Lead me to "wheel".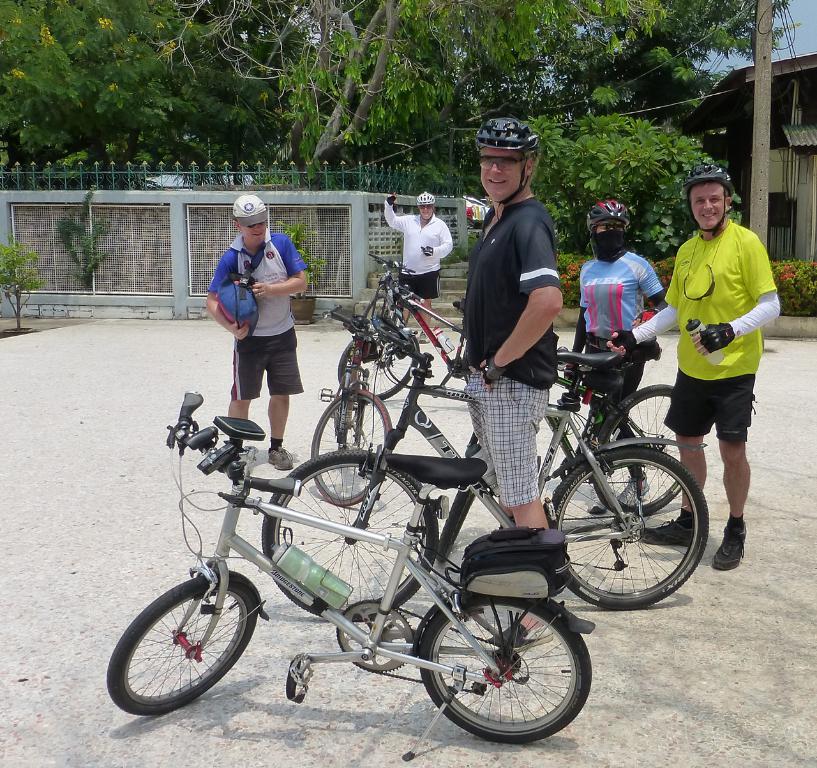
Lead to detection(546, 451, 705, 612).
